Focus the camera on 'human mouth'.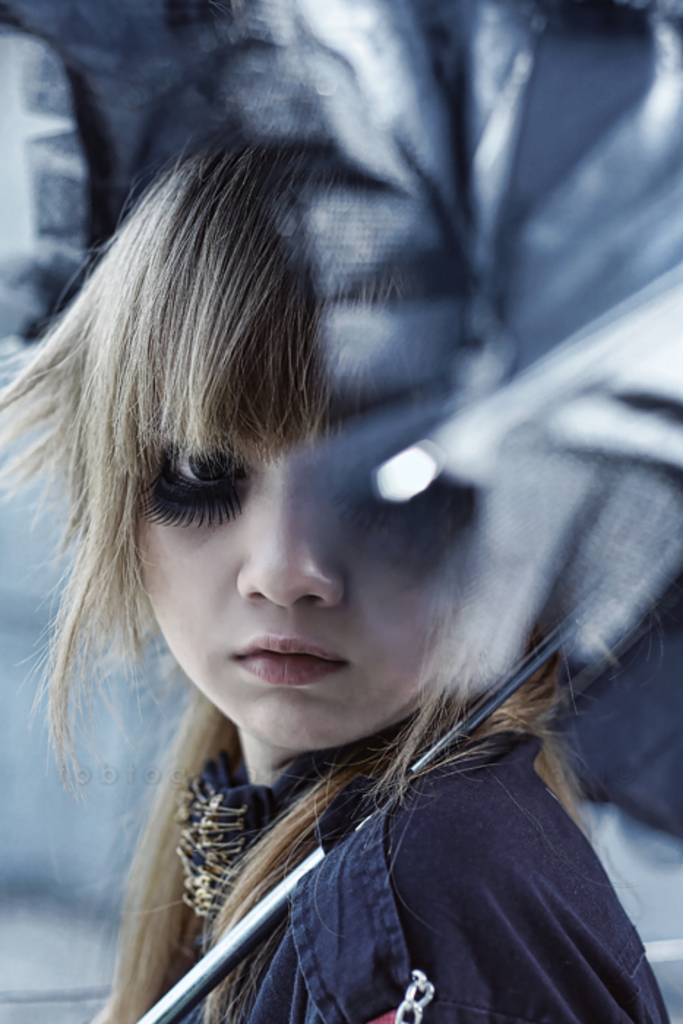
Focus region: 222, 630, 348, 699.
